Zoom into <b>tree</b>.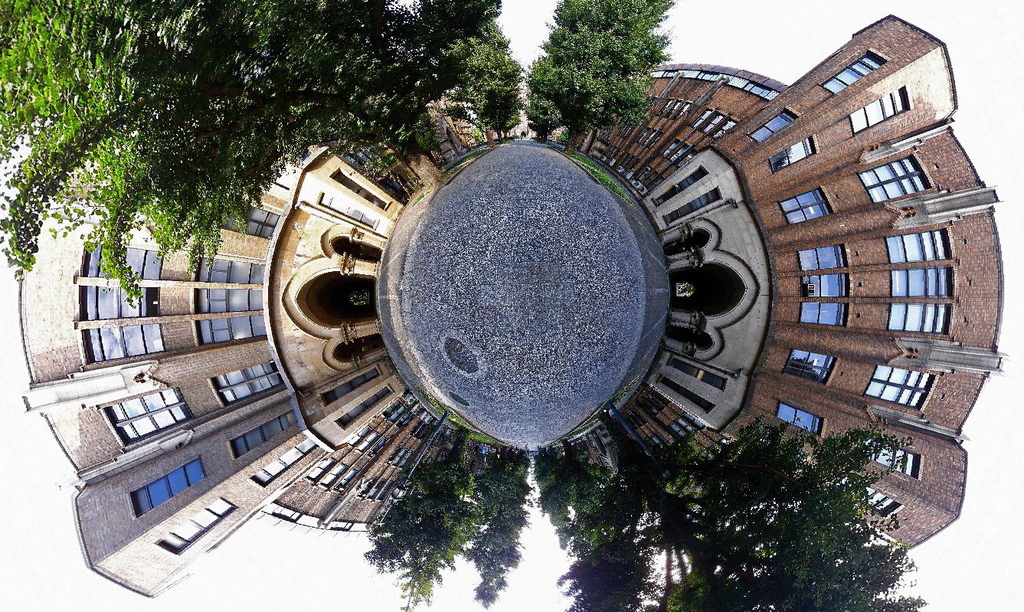
Zoom target: bbox=(0, 0, 530, 296).
